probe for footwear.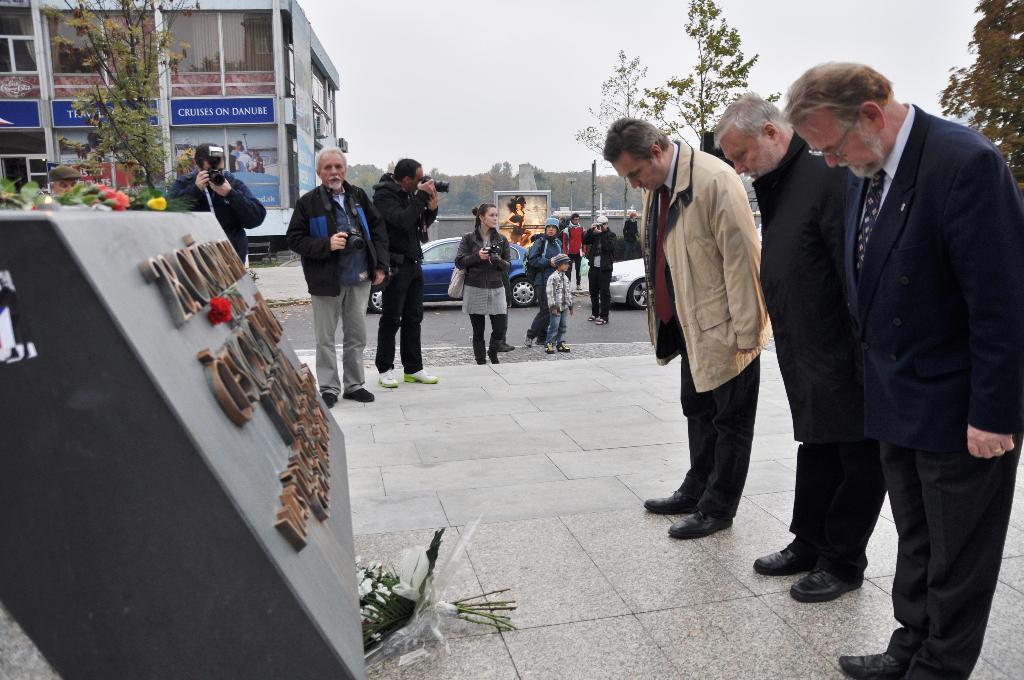
Probe result: Rect(557, 341, 571, 352).
